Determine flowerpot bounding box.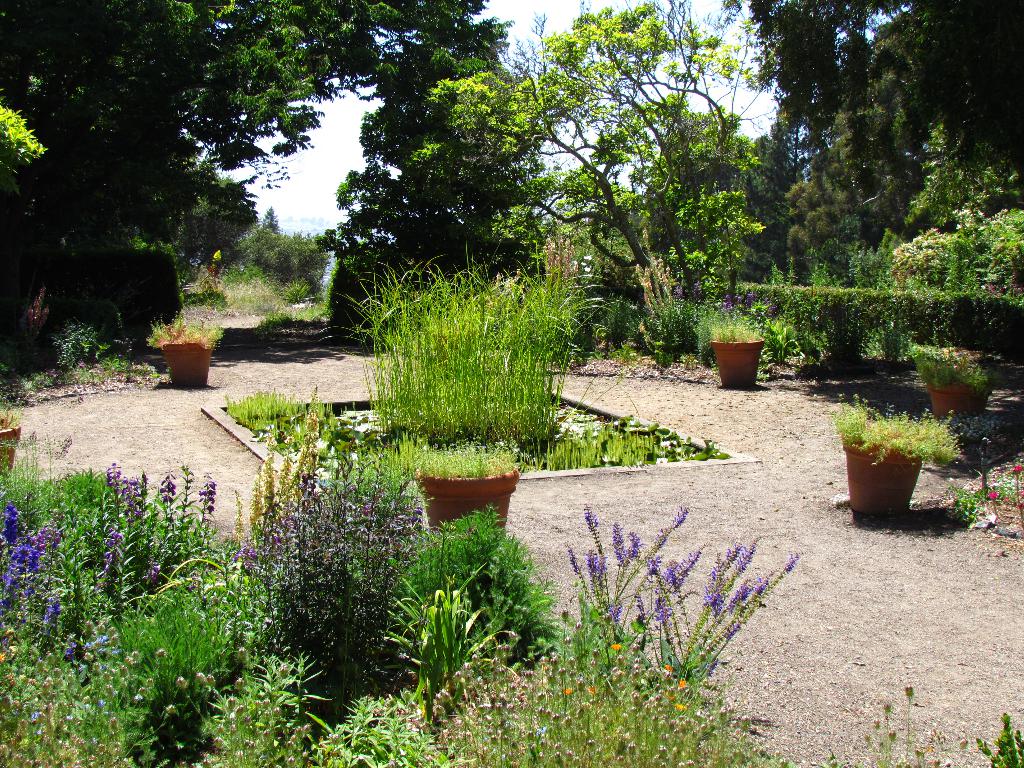
Determined: <box>0,415,18,472</box>.
